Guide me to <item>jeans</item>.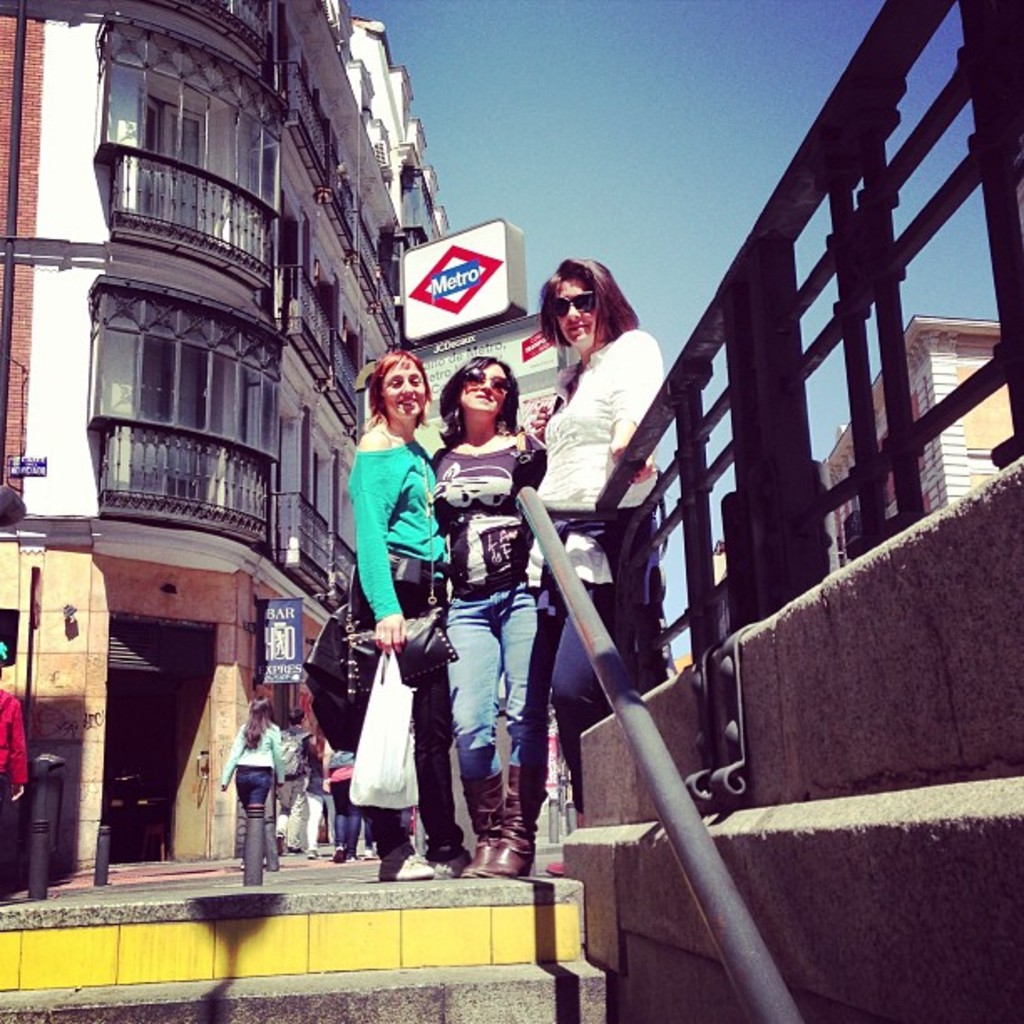
Guidance: (407, 686, 463, 853).
